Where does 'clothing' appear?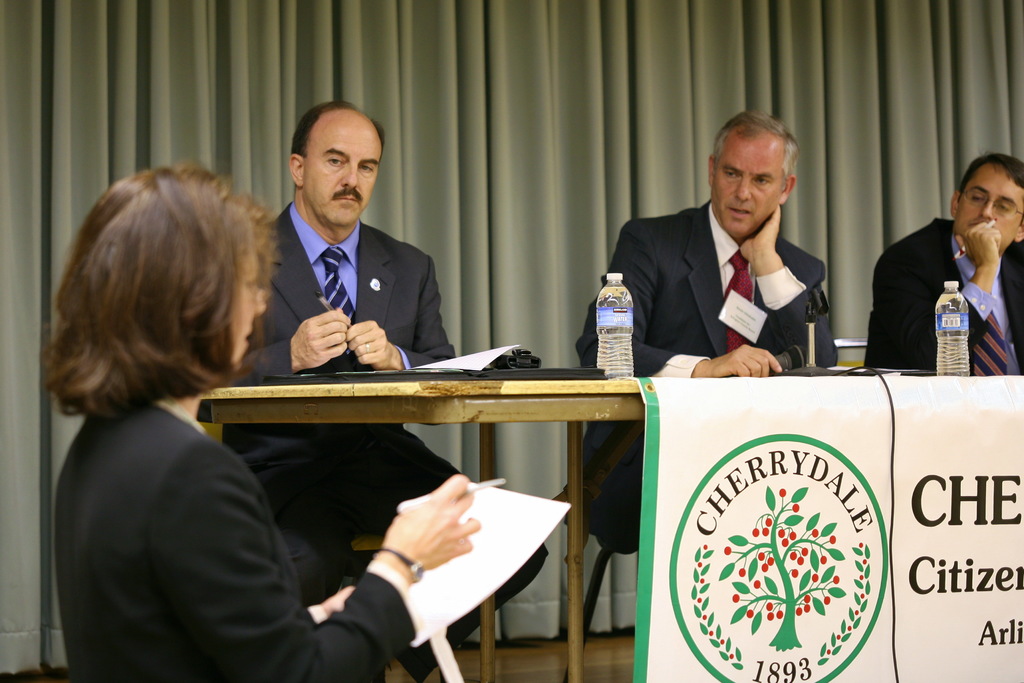
Appears at BBox(52, 401, 425, 682).
